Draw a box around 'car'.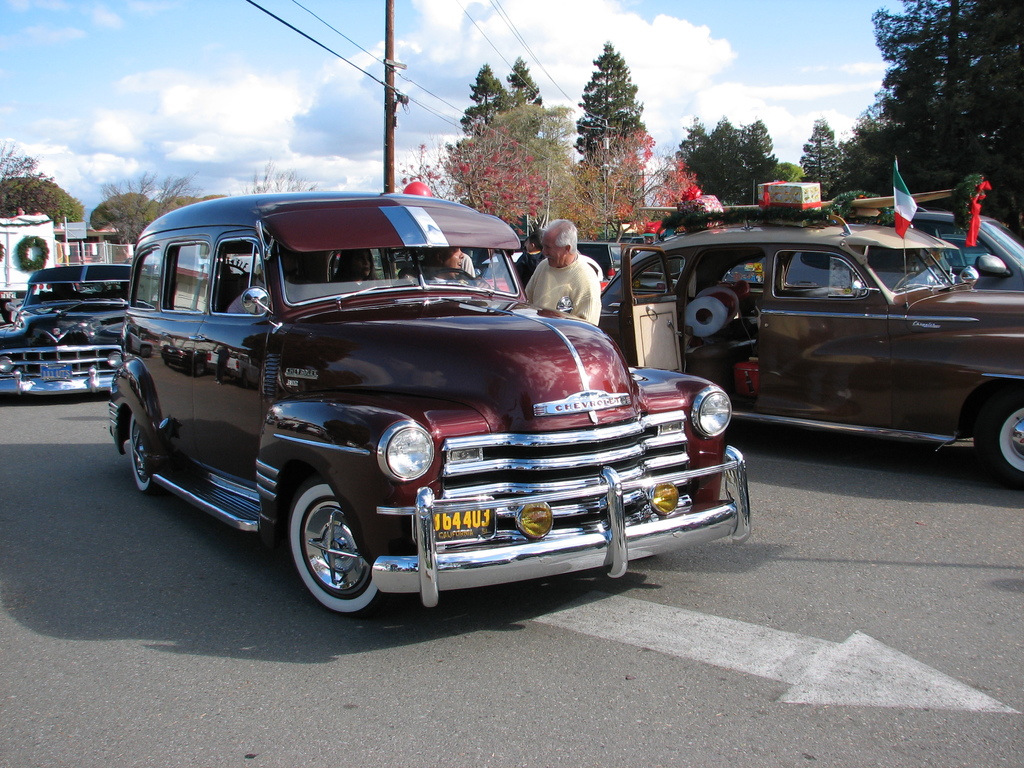
Rect(0, 264, 127, 397).
